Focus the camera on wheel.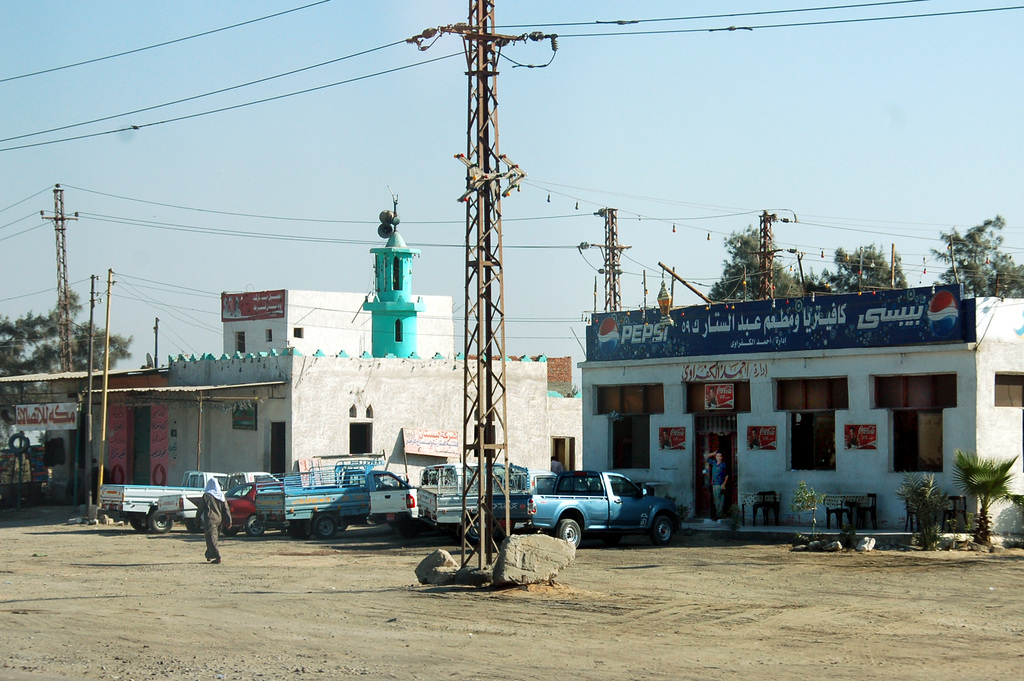
Focus region: locate(150, 511, 172, 534).
